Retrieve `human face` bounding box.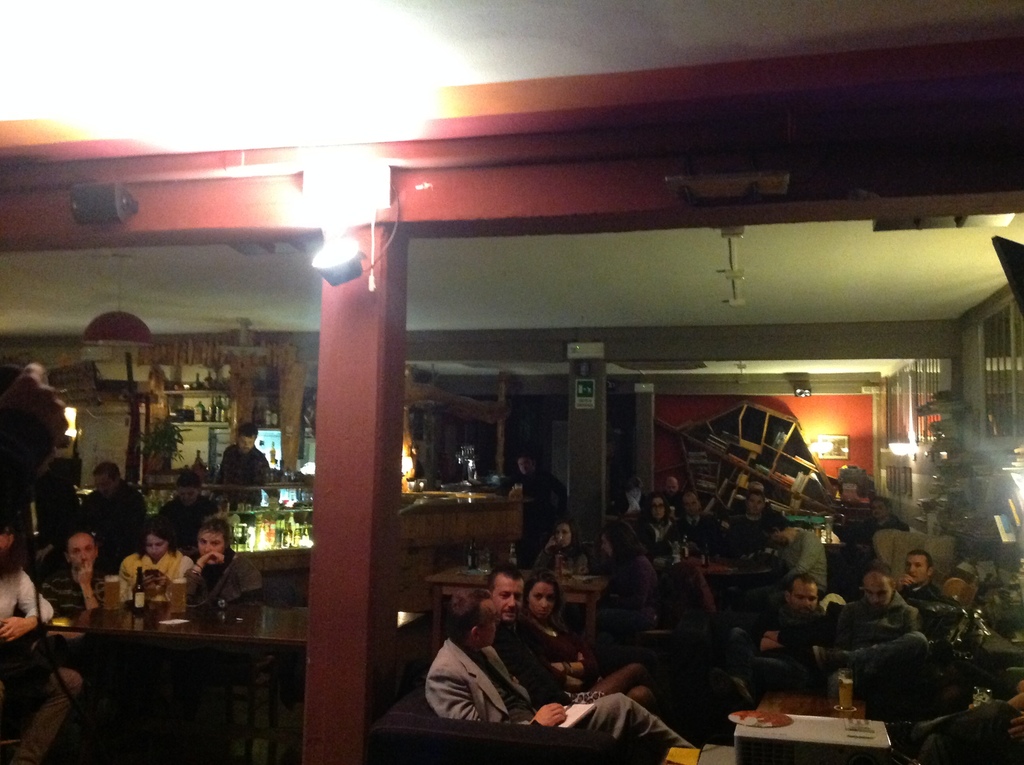
Bounding box: crop(511, 460, 535, 478).
